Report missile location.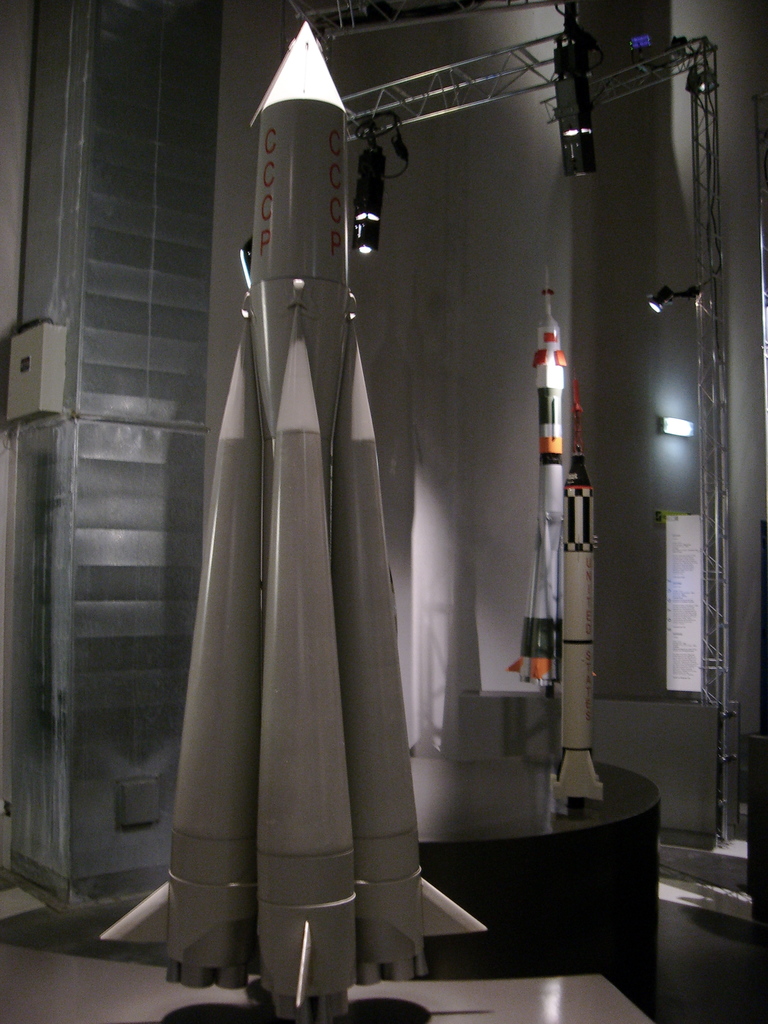
Report: bbox=(492, 255, 637, 825).
